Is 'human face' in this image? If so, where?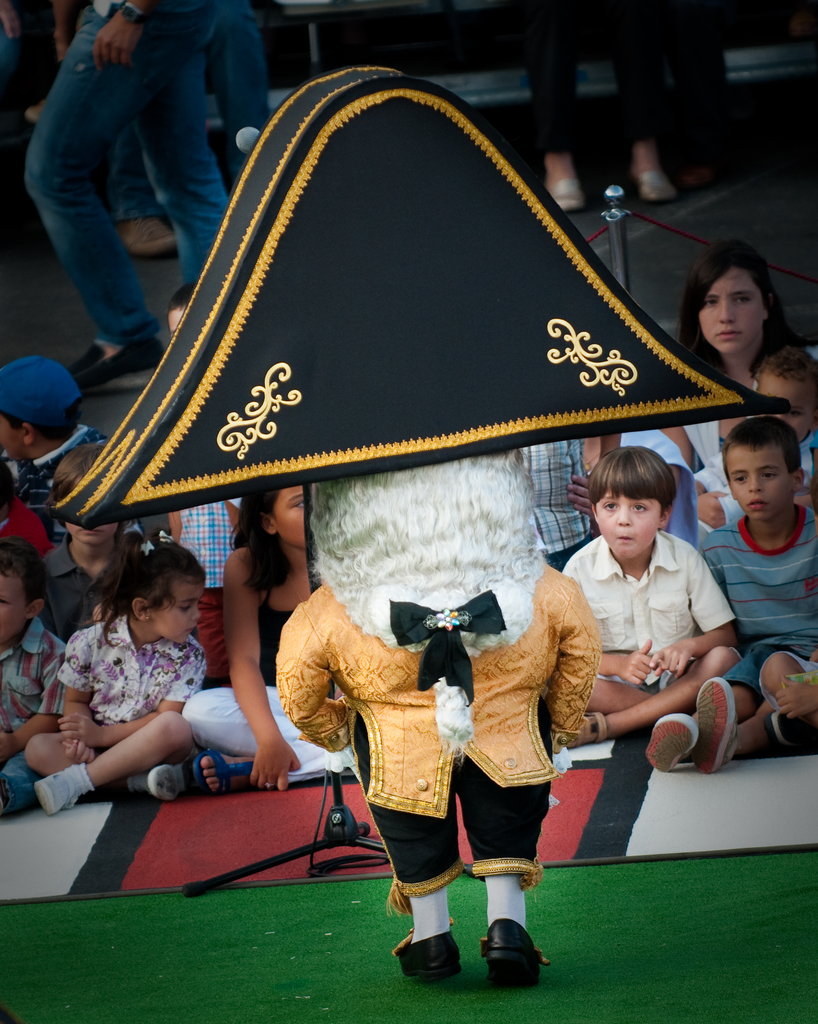
Yes, at (x1=760, y1=367, x2=816, y2=435).
